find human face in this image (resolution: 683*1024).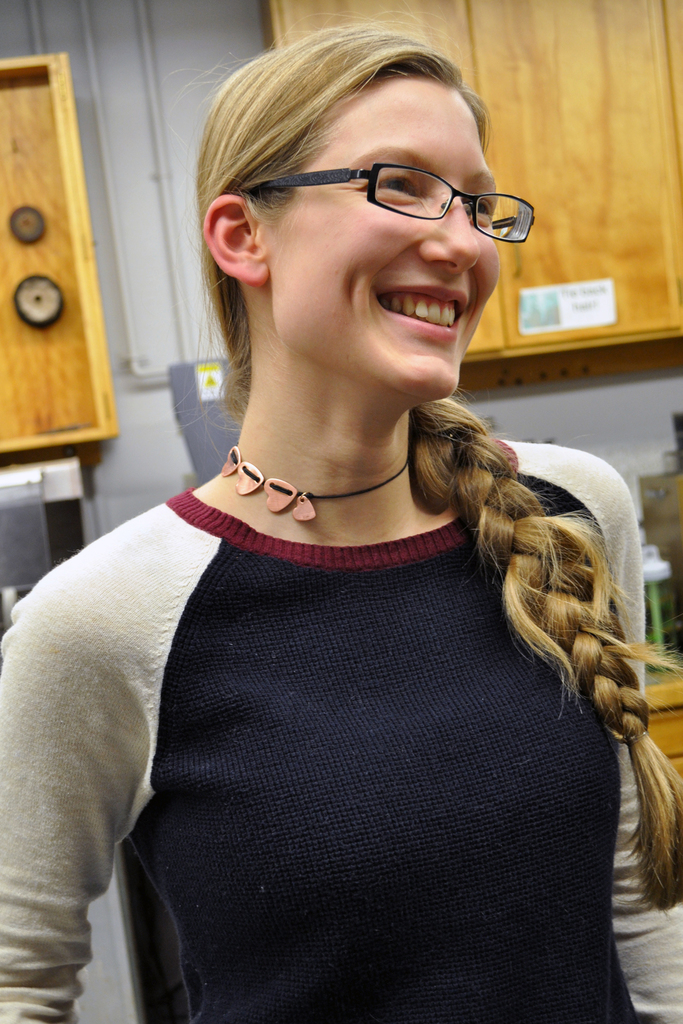
locate(267, 75, 502, 398).
